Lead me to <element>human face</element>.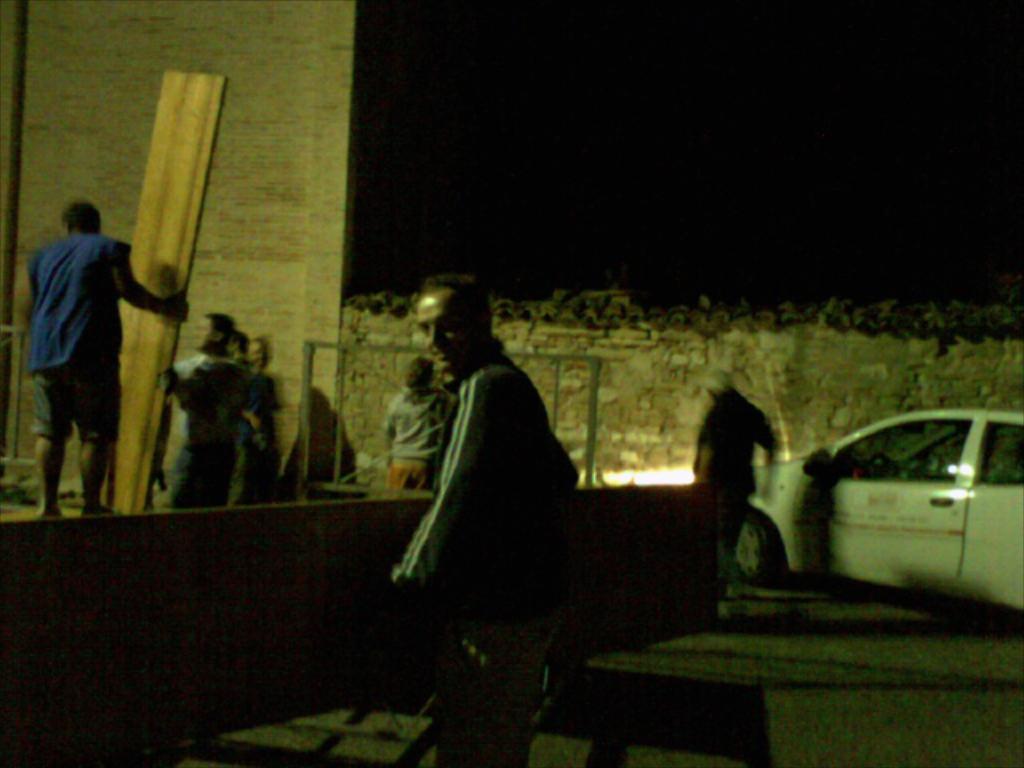
Lead to <bbox>410, 288, 470, 376</bbox>.
